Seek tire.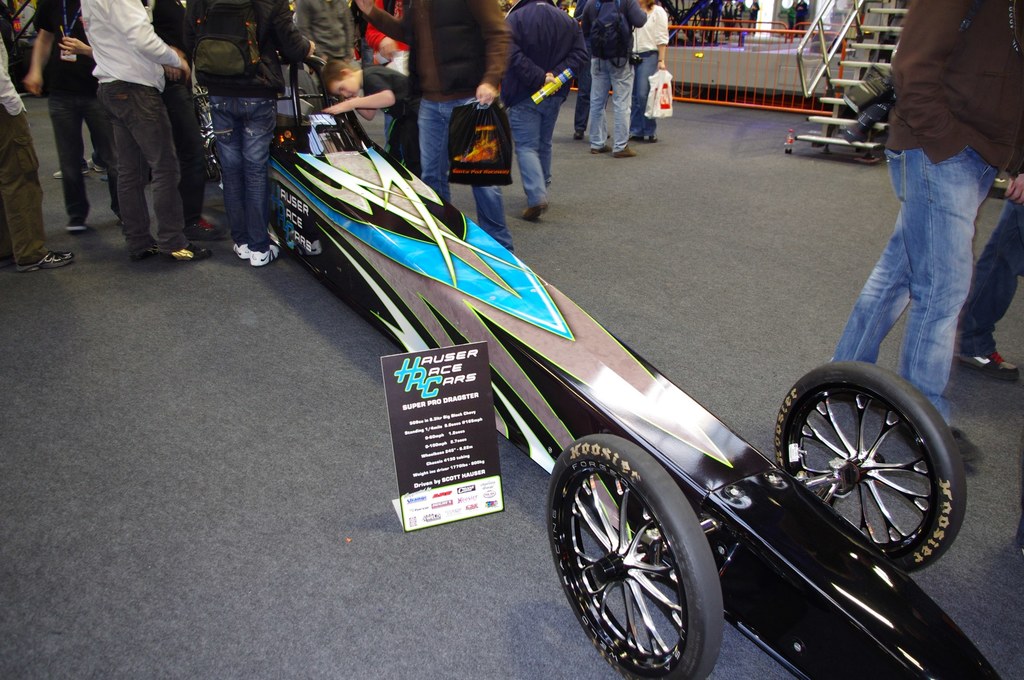
{"left": 775, "top": 360, "right": 968, "bottom": 572}.
